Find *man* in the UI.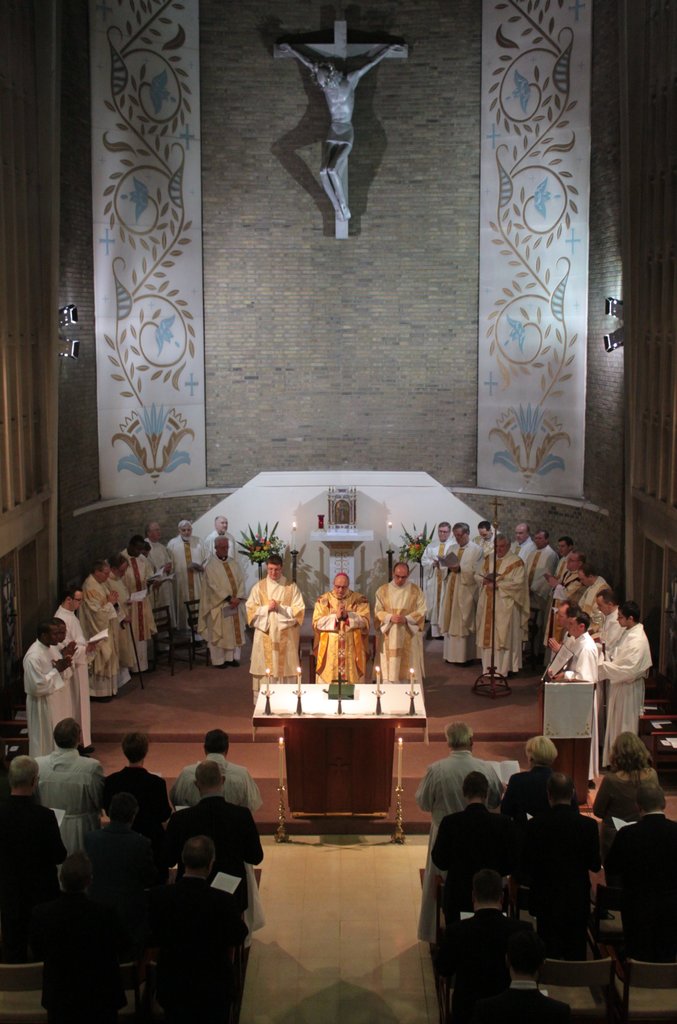
UI element at pyautogui.locateOnScreen(310, 572, 371, 687).
